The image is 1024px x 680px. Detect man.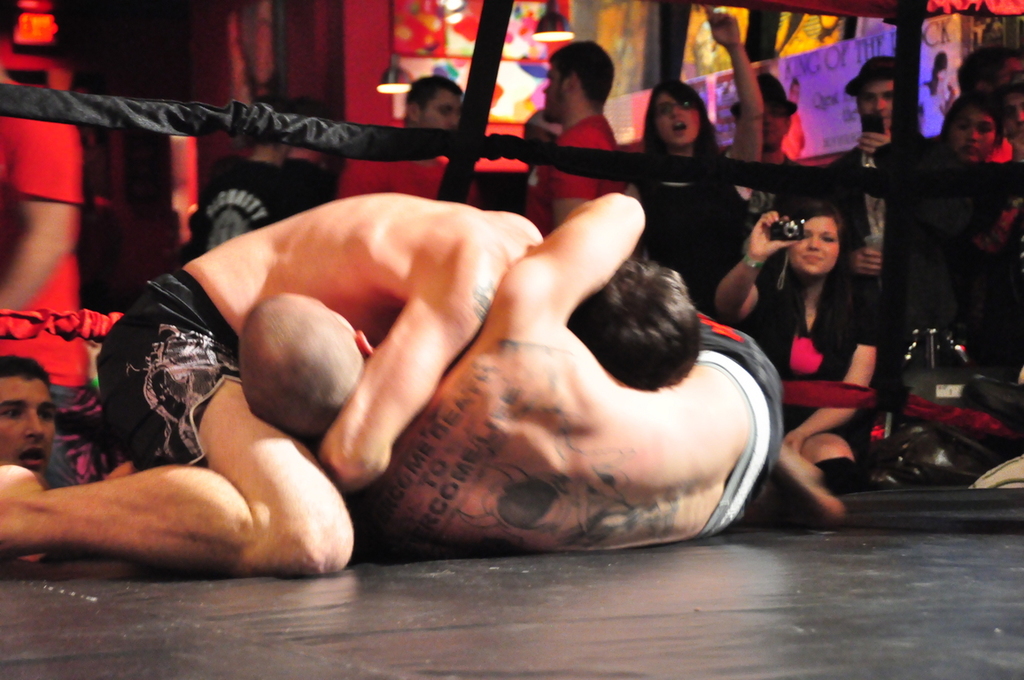
Detection: (left=230, top=191, right=784, bottom=552).
